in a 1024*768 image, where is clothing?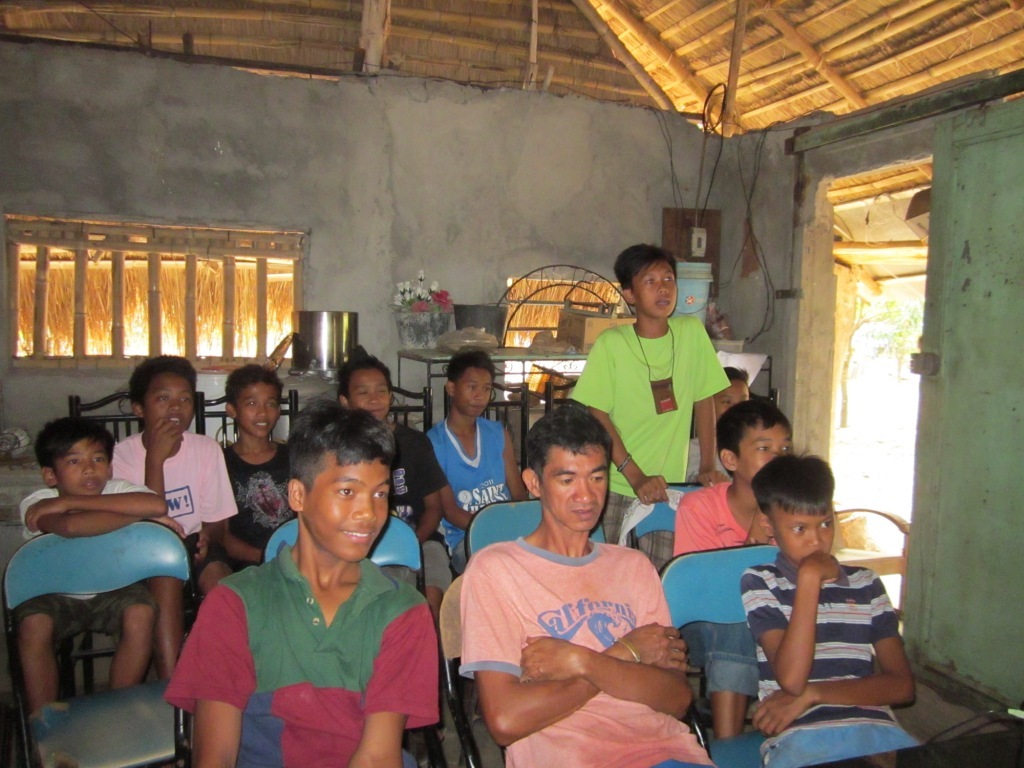
detection(217, 442, 301, 552).
